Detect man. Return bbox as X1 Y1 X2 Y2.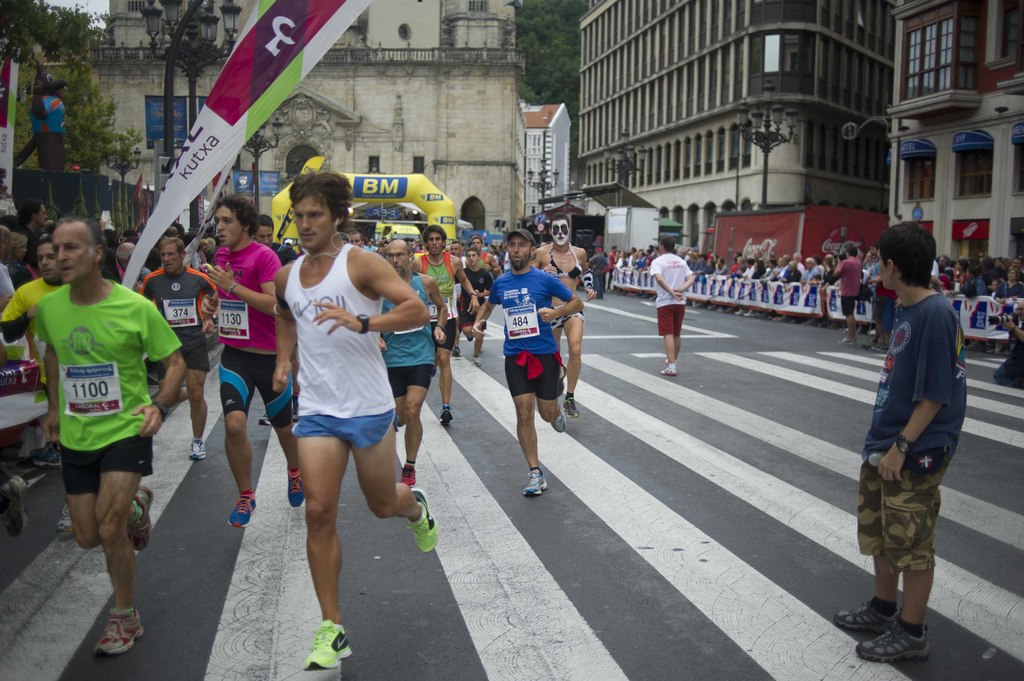
649 239 692 376.
